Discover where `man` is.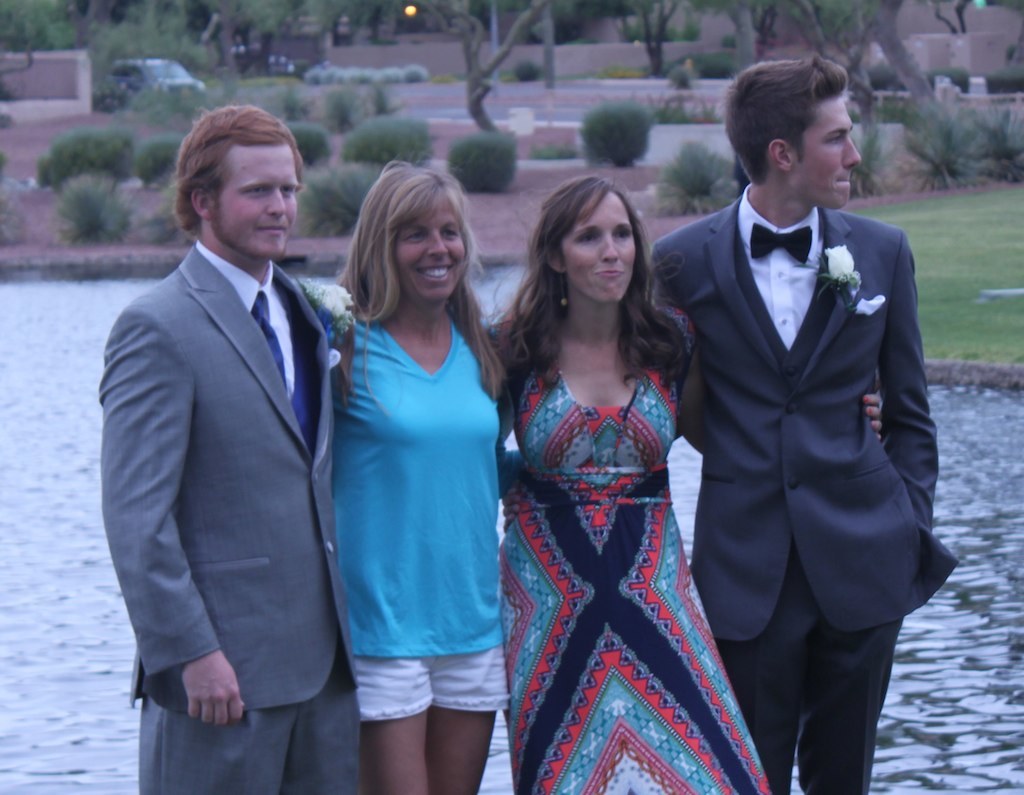
Discovered at [x1=630, y1=46, x2=968, y2=794].
